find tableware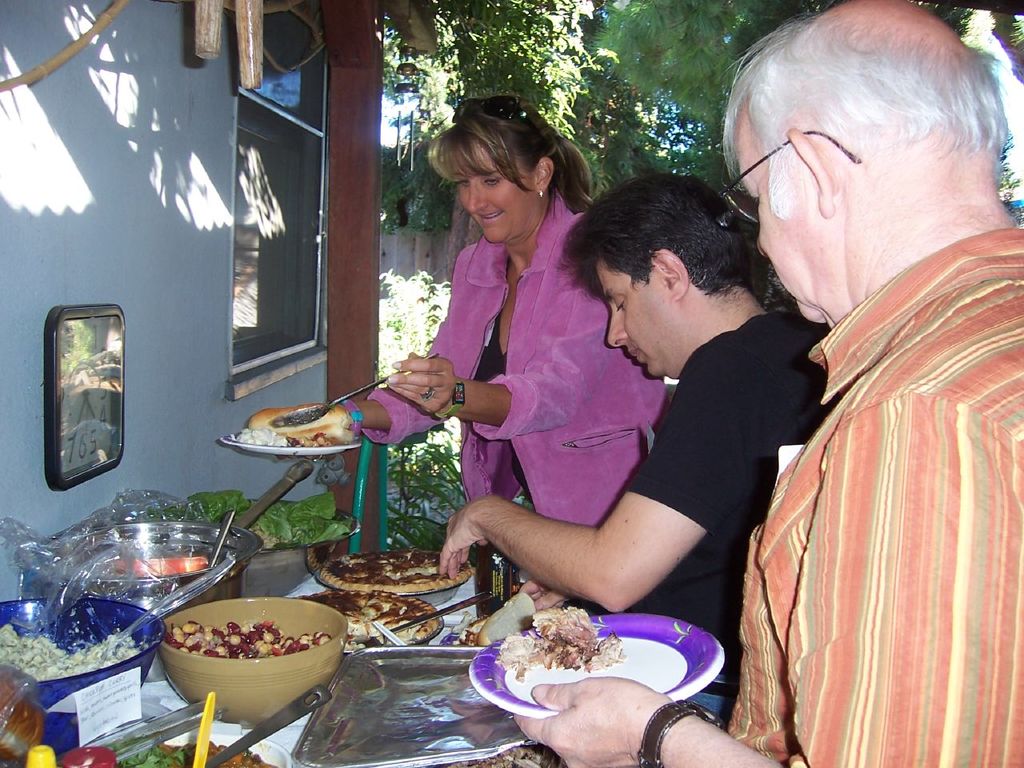
118/560/234/638
